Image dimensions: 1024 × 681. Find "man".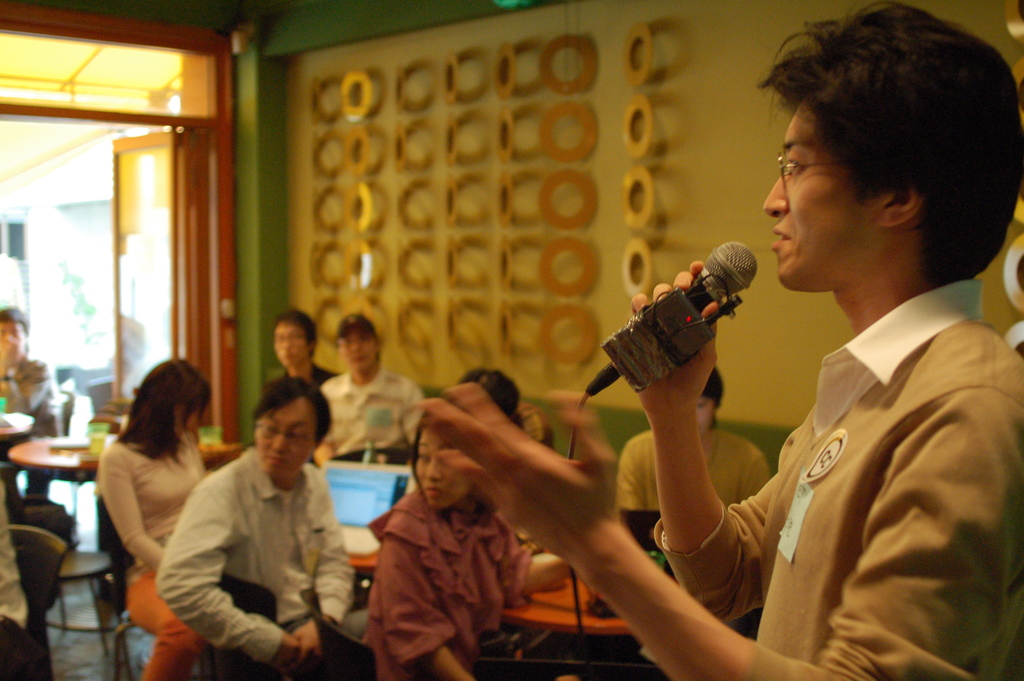
bbox(414, 0, 1023, 680).
